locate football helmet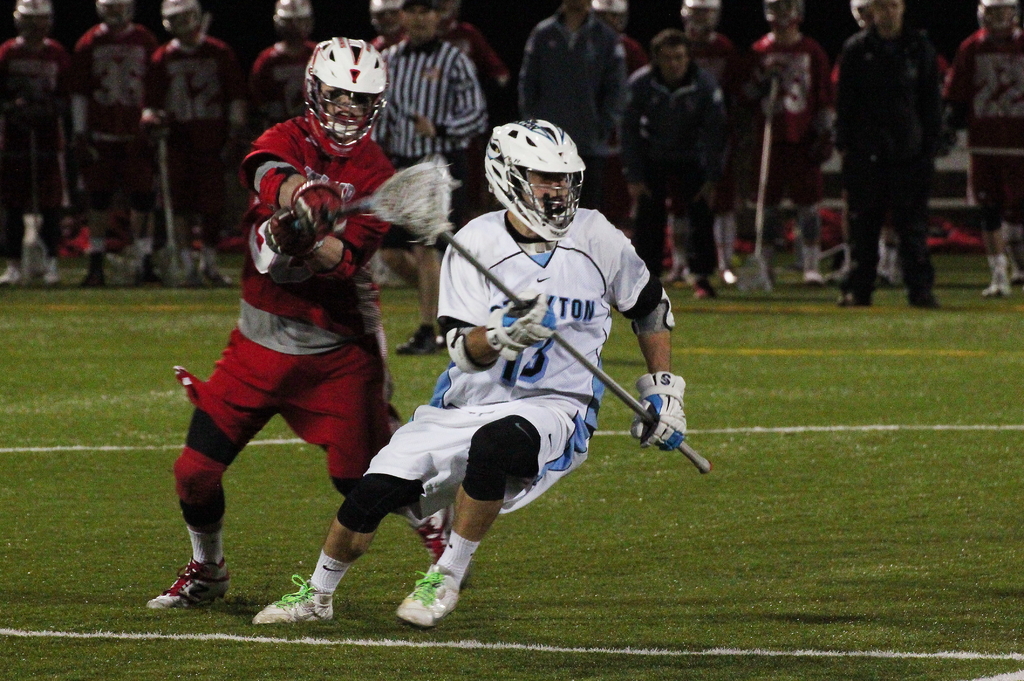
bbox(283, 6, 319, 33)
